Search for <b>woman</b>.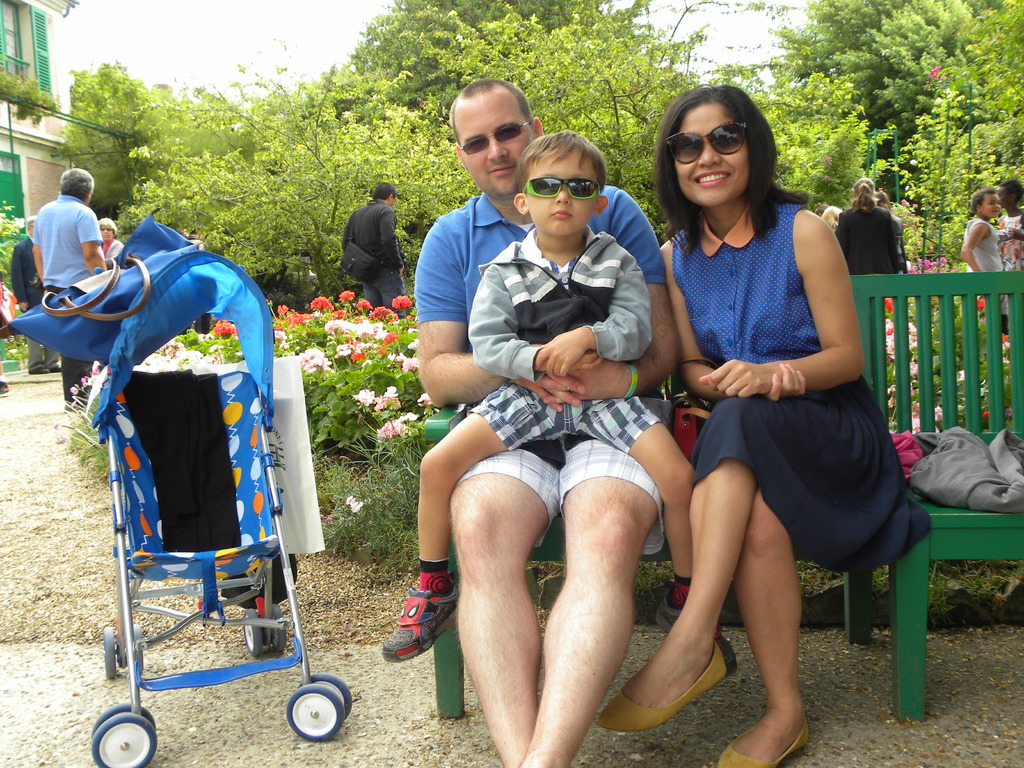
Found at bbox=(833, 174, 902, 287).
